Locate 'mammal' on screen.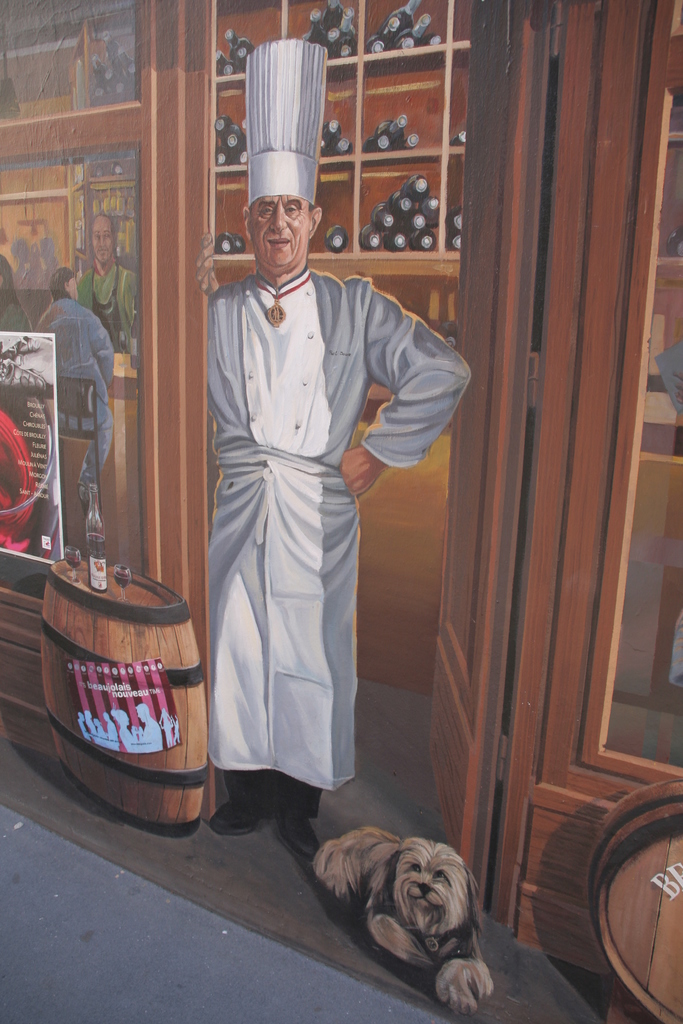
On screen at [x1=195, y1=42, x2=474, y2=856].
